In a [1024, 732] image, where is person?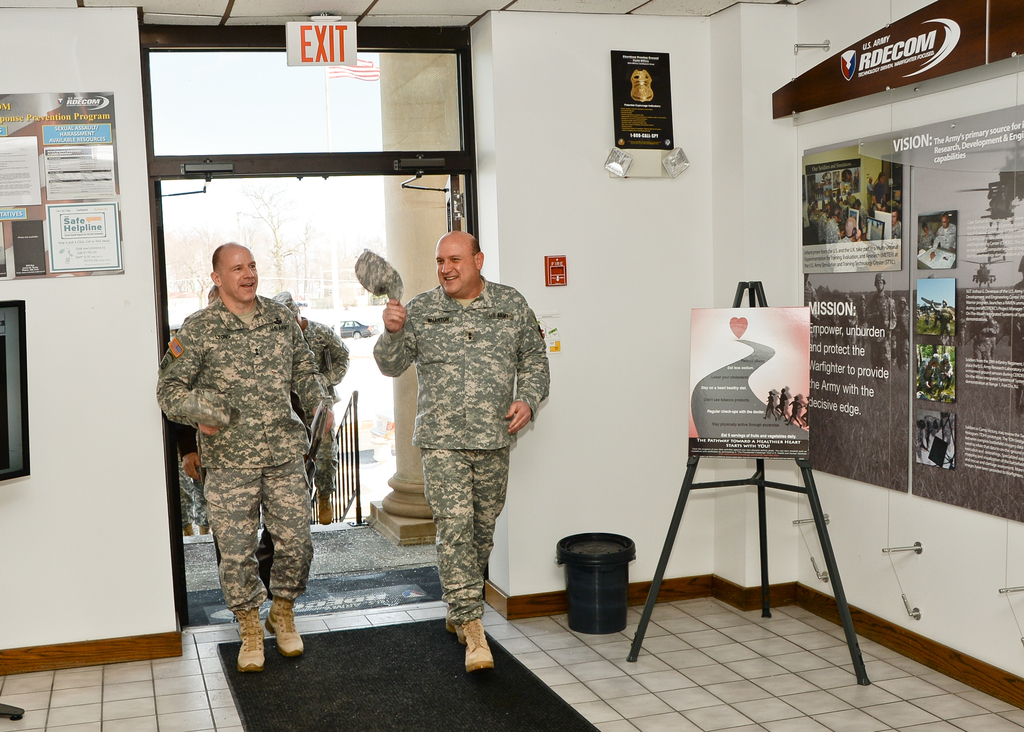
pyautogui.locateOnScreen(209, 284, 220, 305).
